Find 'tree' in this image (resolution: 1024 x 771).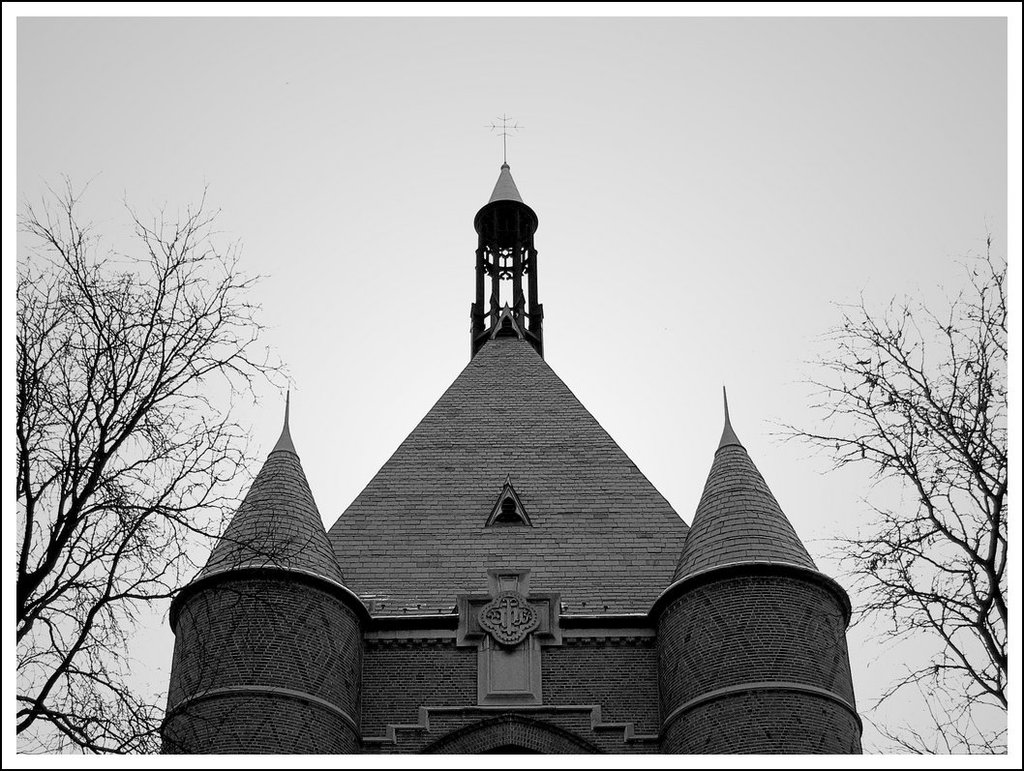
14,166,335,754.
